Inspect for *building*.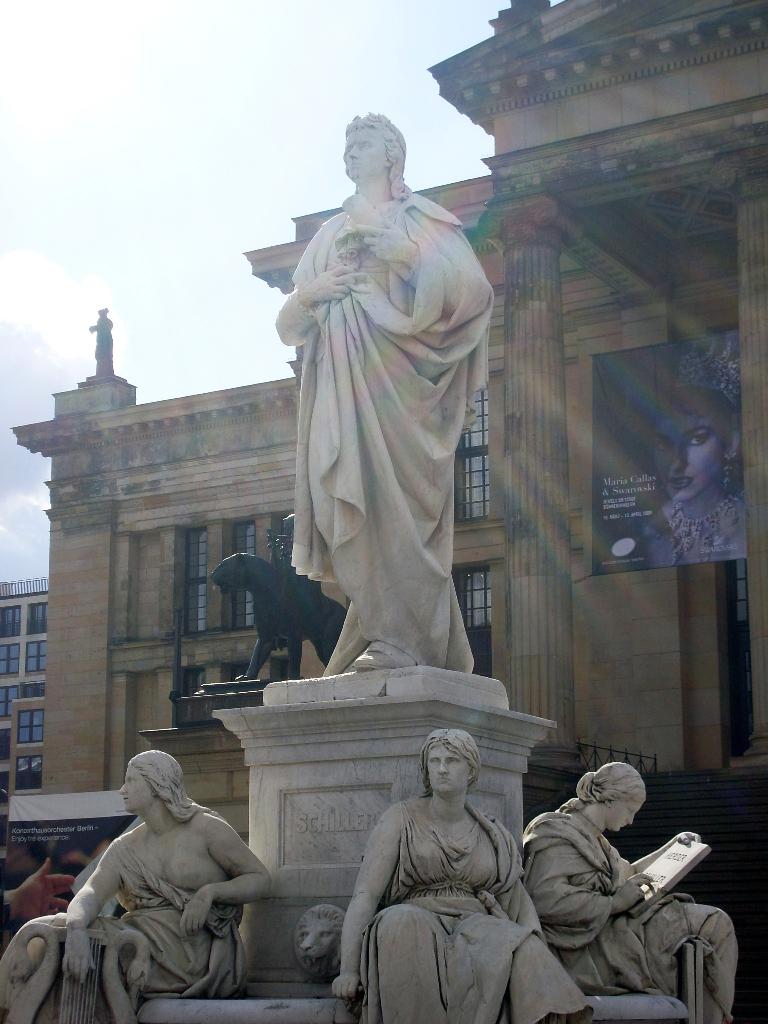
Inspection: bbox=(6, 0, 767, 858).
